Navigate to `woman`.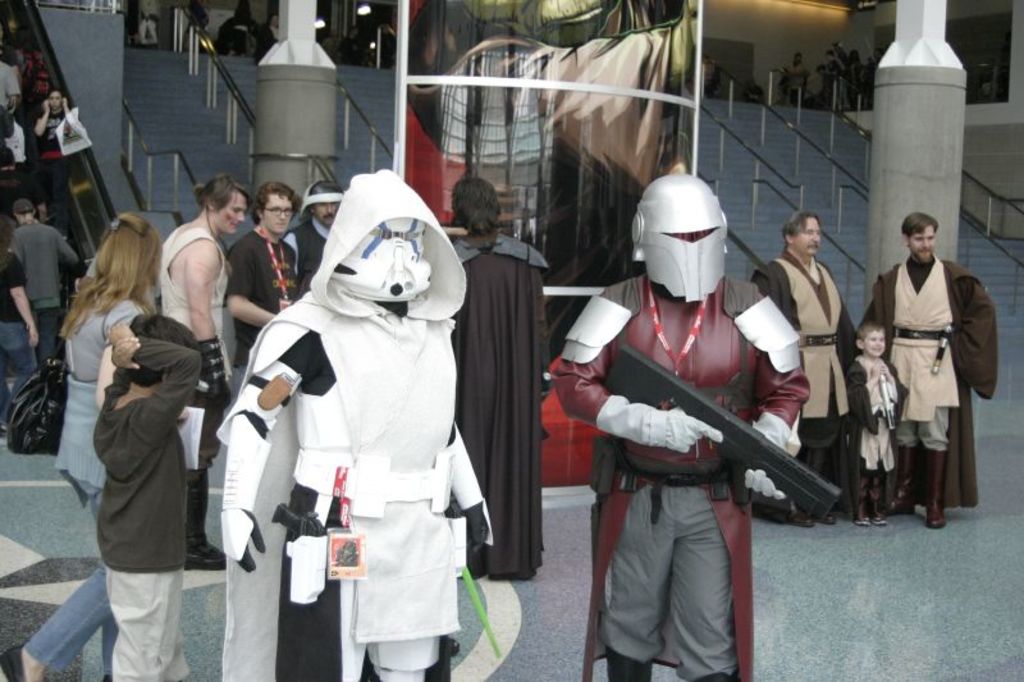
Navigation target: {"left": 157, "top": 178, "right": 238, "bottom": 402}.
